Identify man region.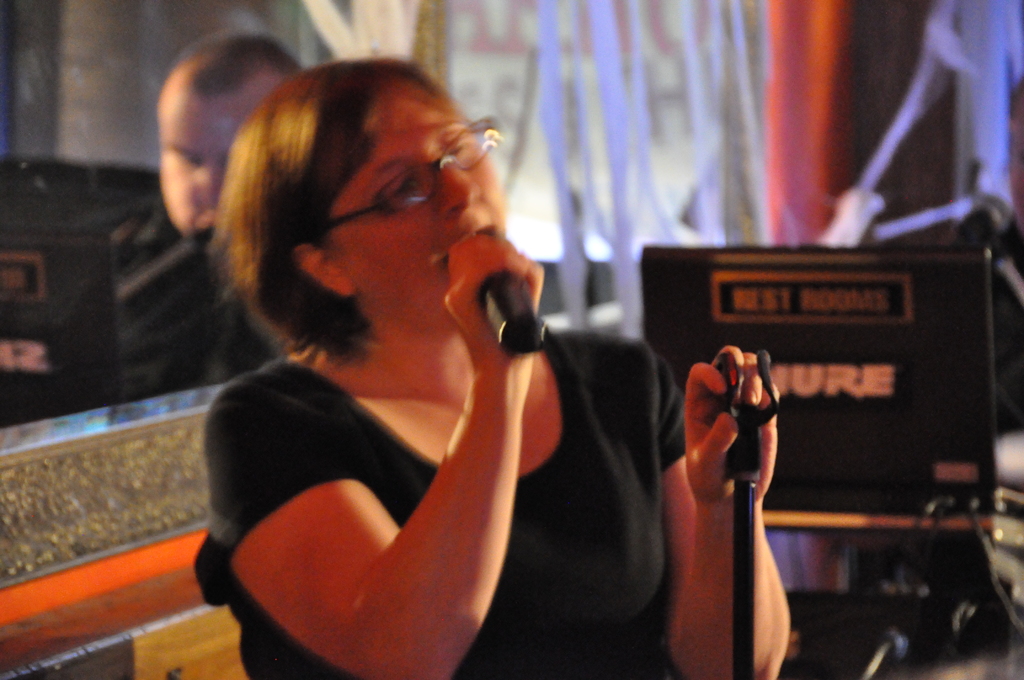
Region: x1=35 y1=26 x2=413 y2=409.
